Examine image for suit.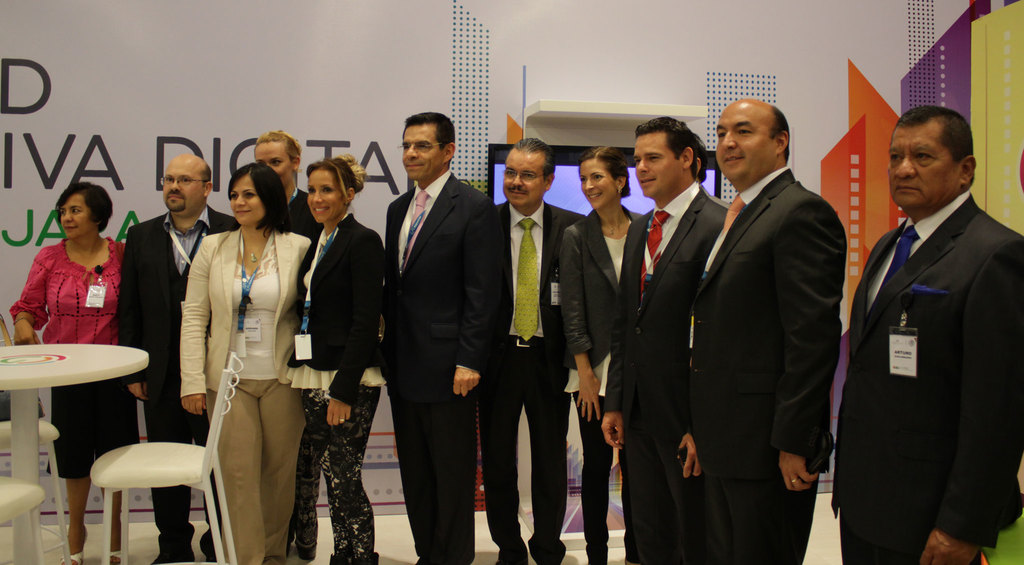
Examination result: <box>365,106,493,547</box>.
